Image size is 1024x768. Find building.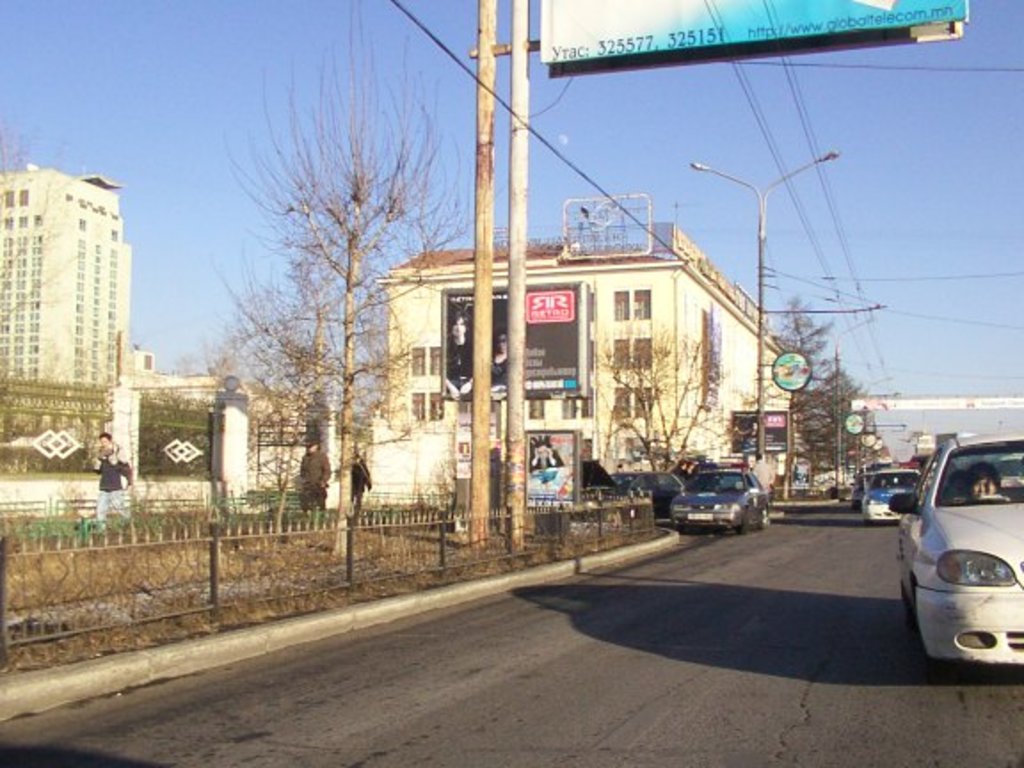
x1=0 y1=165 x2=139 y2=478.
